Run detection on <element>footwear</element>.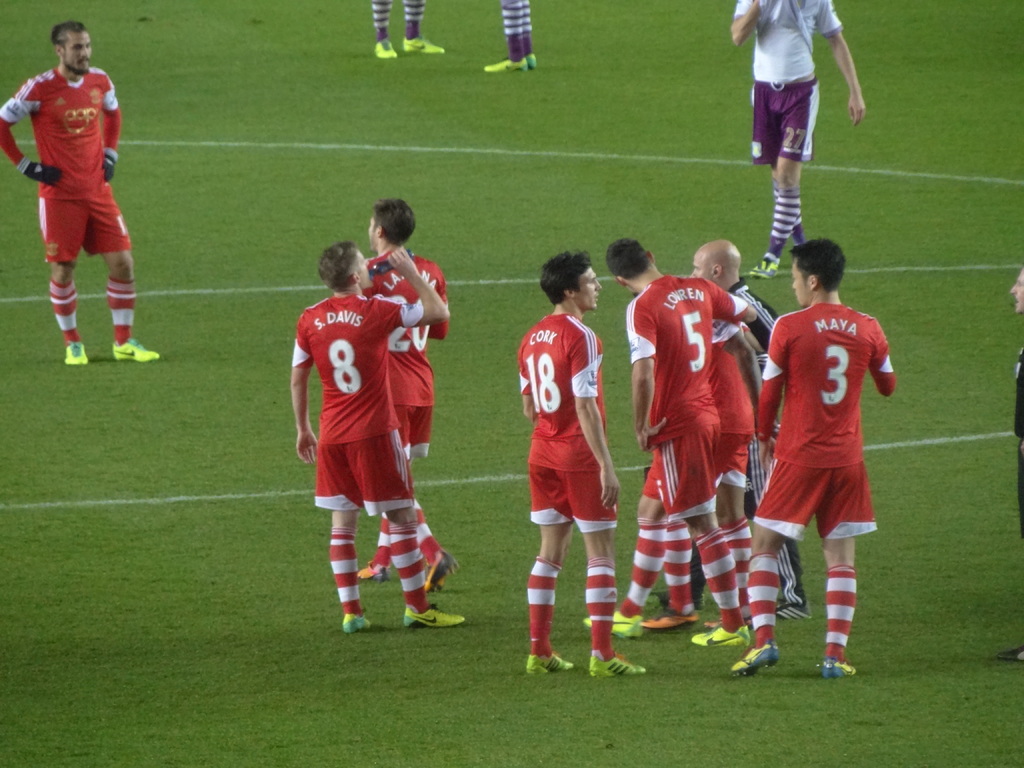
Result: l=589, t=647, r=650, b=678.
